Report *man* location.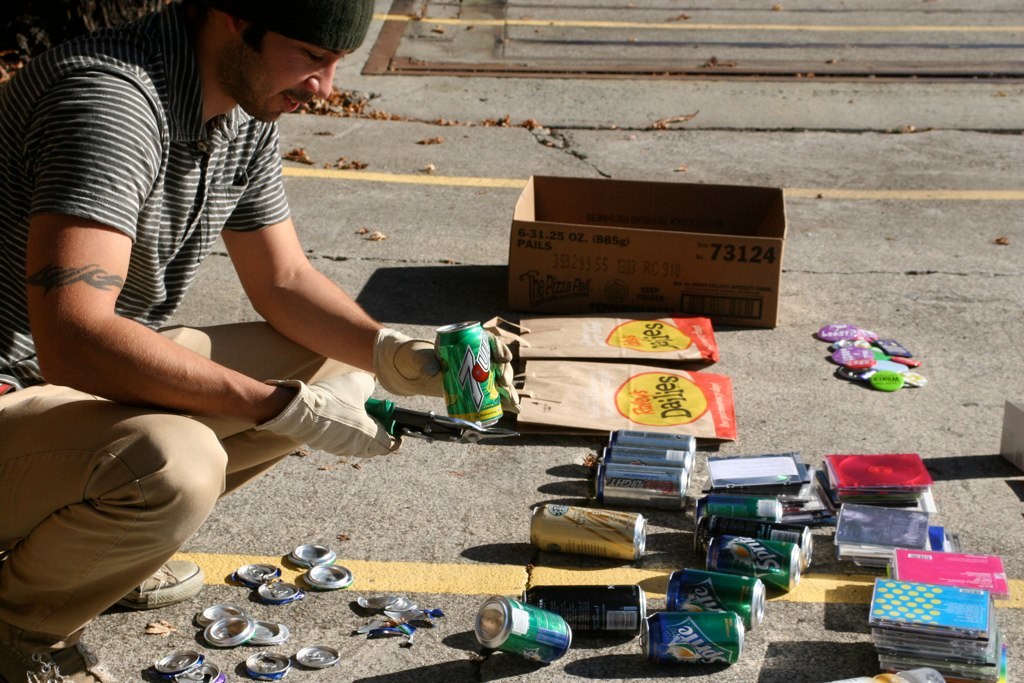
Report: [0, 0, 525, 682].
